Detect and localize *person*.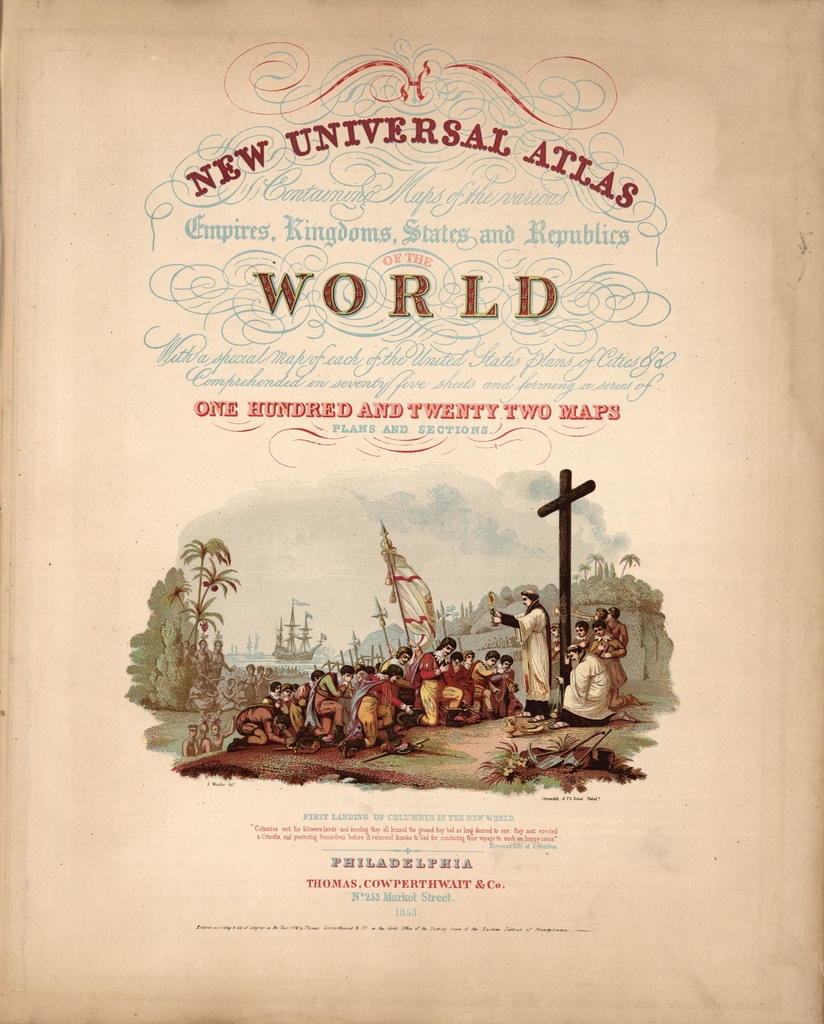
Localized at [x1=189, y1=641, x2=201, y2=667].
